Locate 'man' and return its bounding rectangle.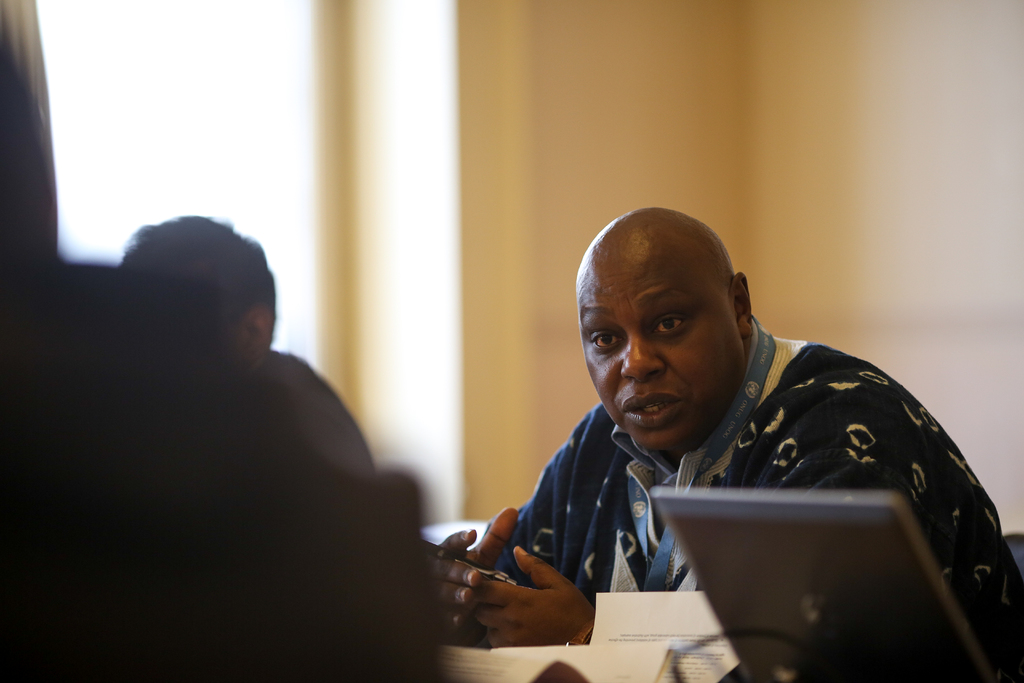
[left=410, top=203, right=1016, bottom=682].
